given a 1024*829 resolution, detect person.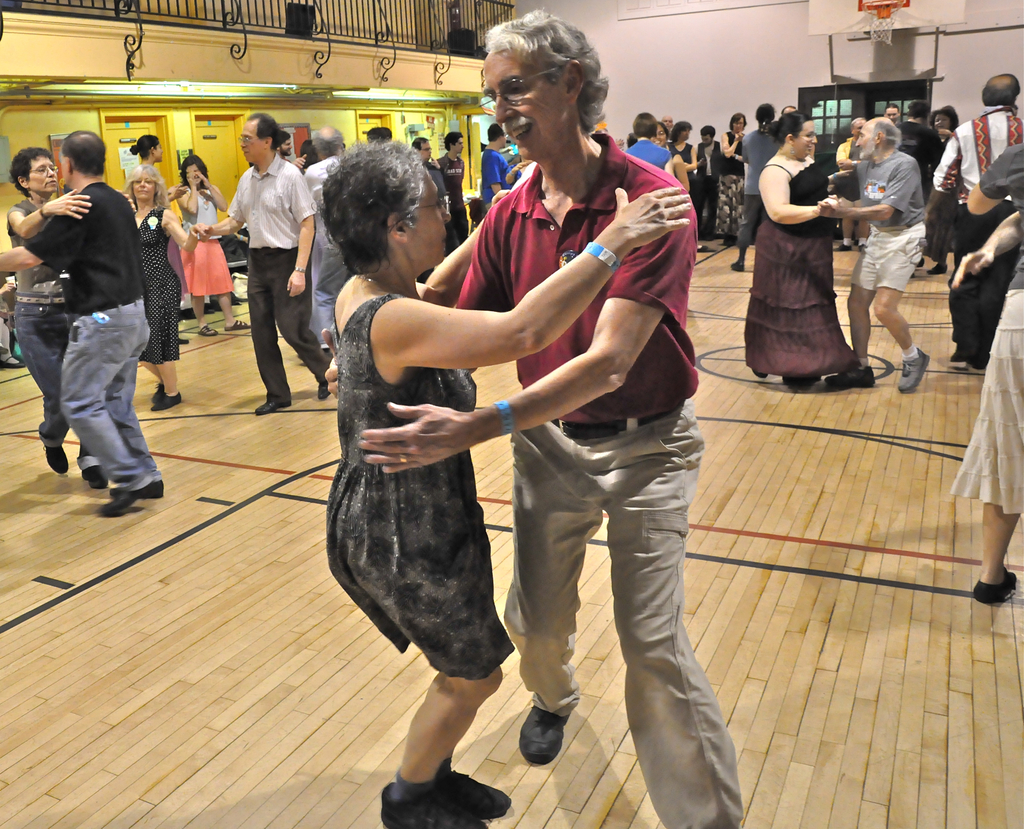
506,152,532,190.
